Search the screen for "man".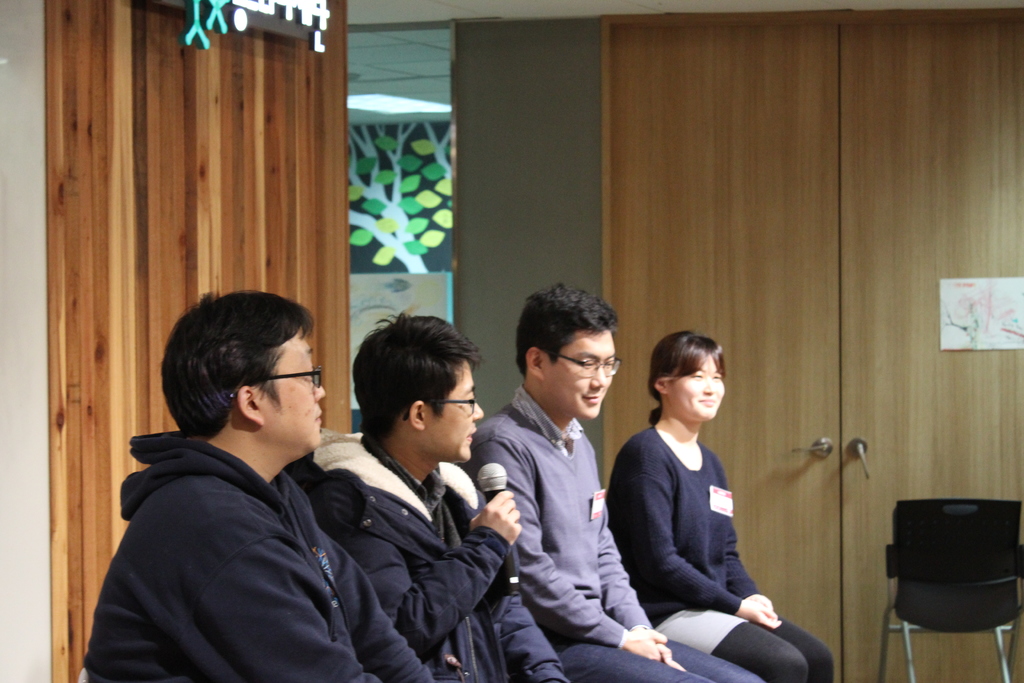
Found at box=[95, 290, 401, 682].
